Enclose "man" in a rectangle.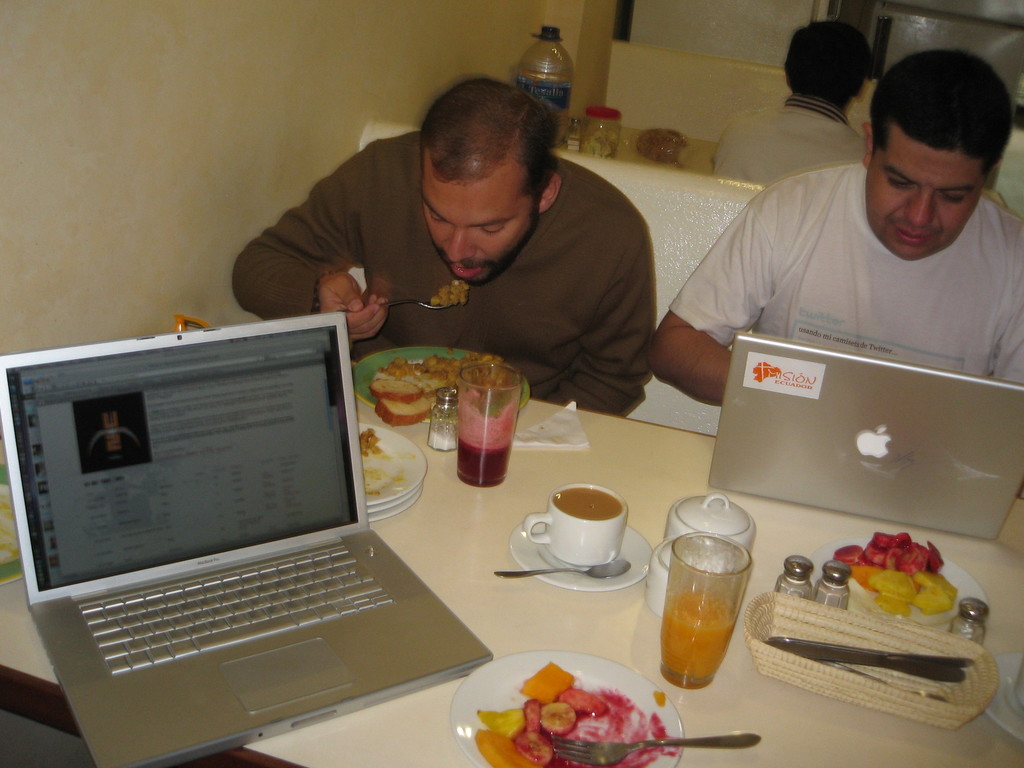
649 48 1023 413.
